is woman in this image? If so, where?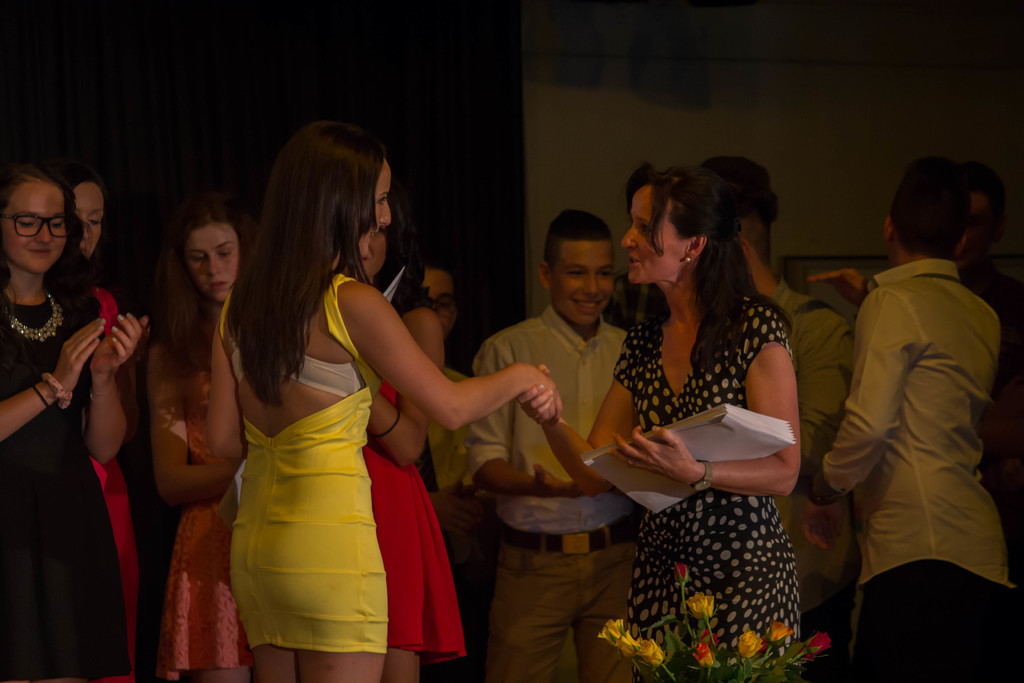
Yes, at 47:190:150:682.
